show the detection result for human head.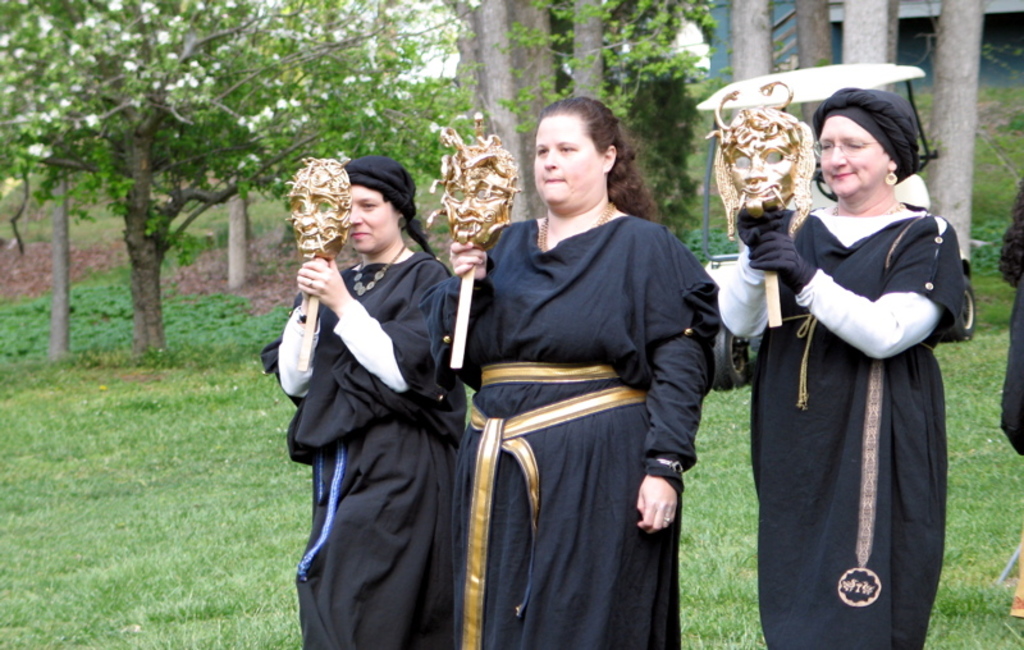
(529, 100, 627, 209).
